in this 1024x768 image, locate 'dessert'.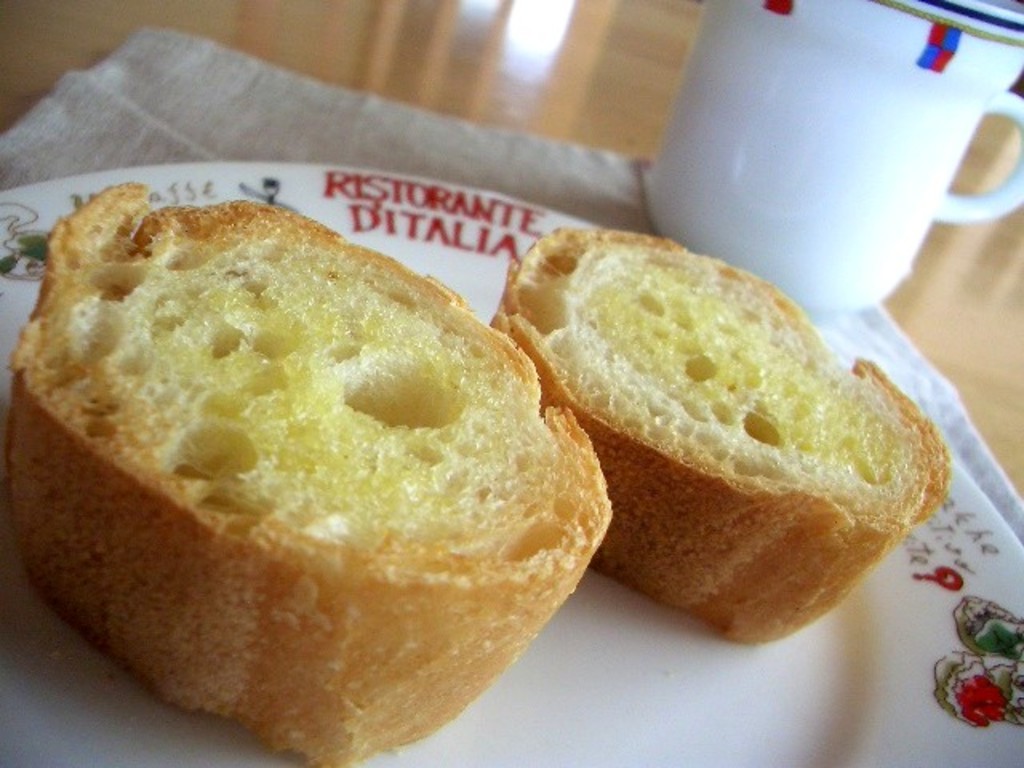
Bounding box: bbox=[6, 178, 613, 763].
